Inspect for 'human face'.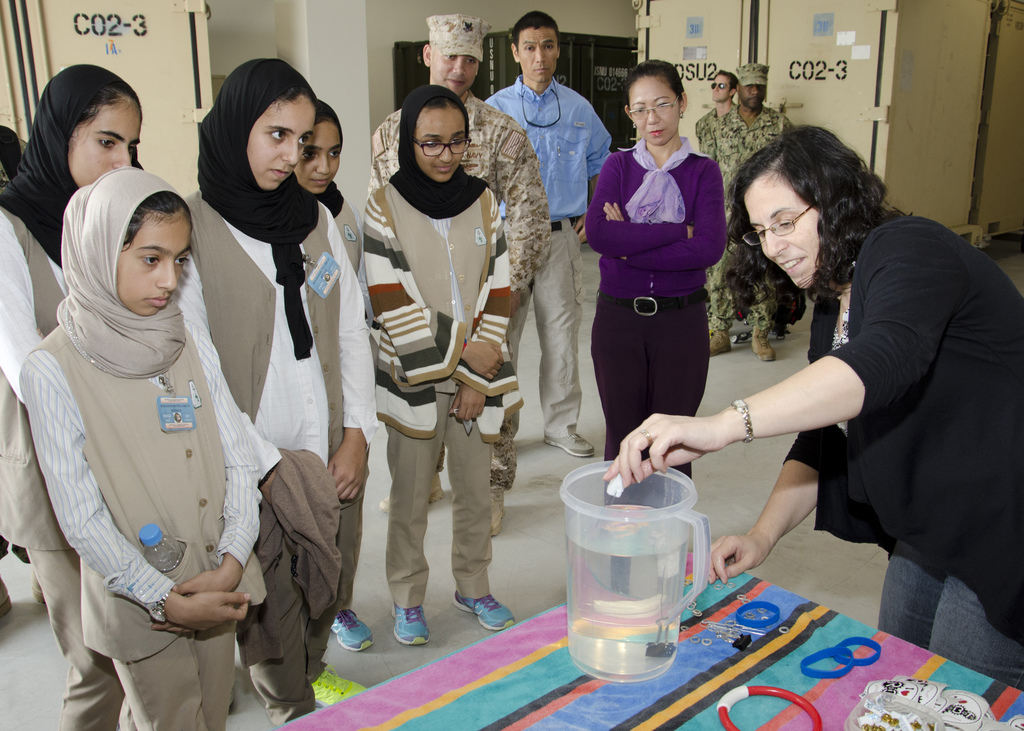
Inspection: pyautogui.locateOnScreen(408, 107, 463, 177).
